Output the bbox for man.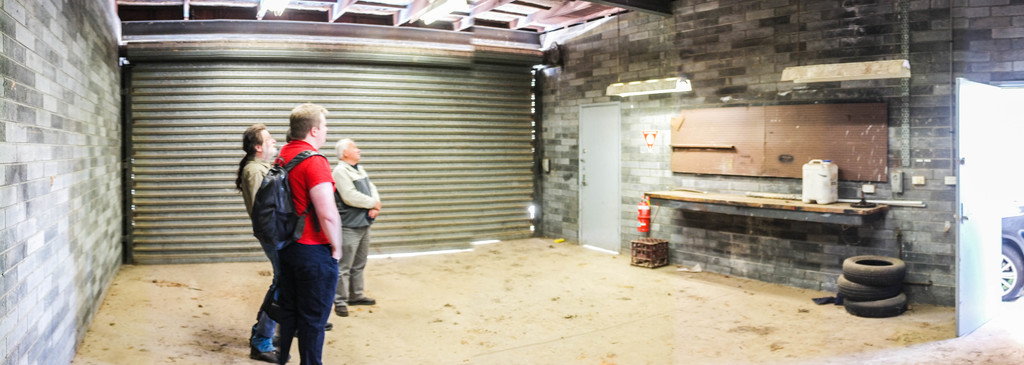
{"x1": 311, "y1": 134, "x2": 381, "y2": 312}.
